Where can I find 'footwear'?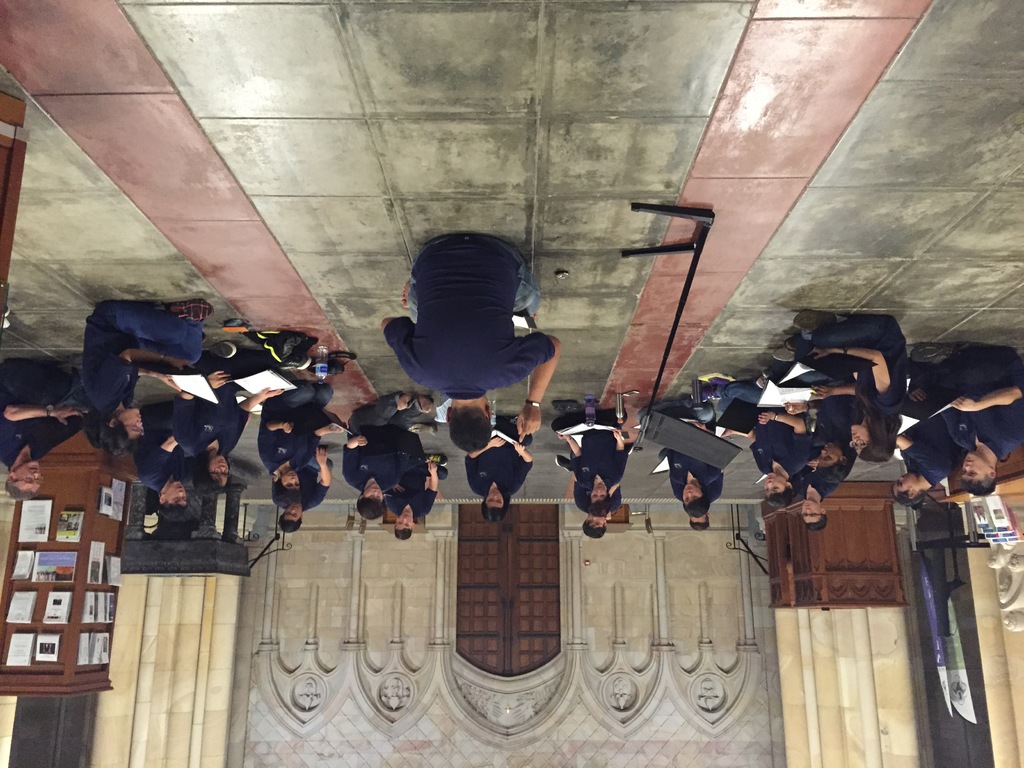
You can find it at pyautogui.locateOnScreen(276, 352, 315, 374).
